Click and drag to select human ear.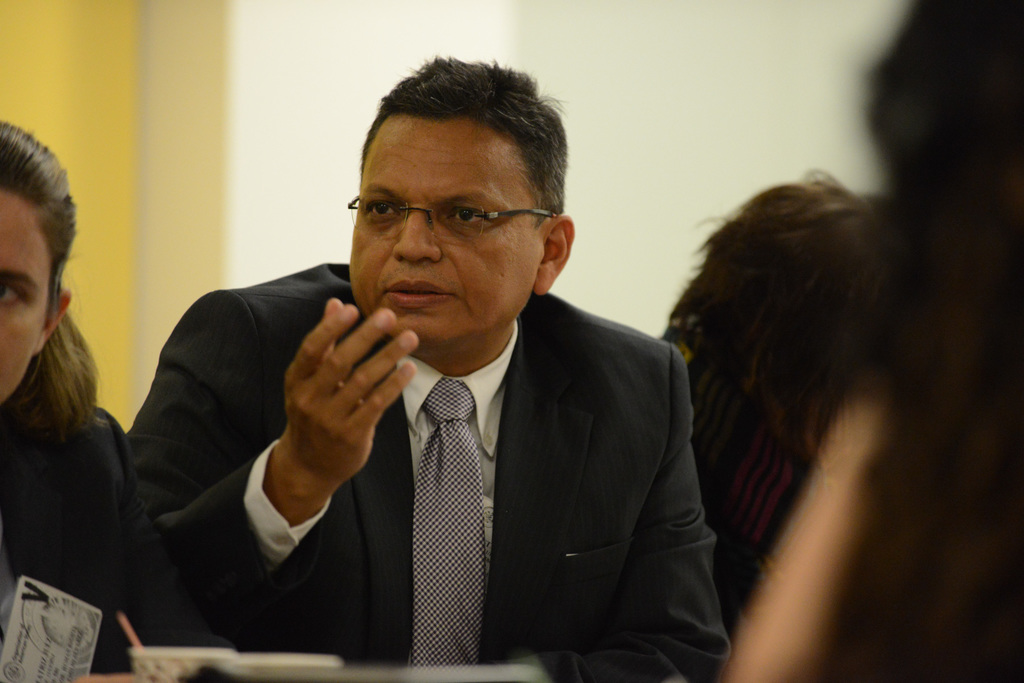
Selection: bbox=(533, 215, 574, 294).
